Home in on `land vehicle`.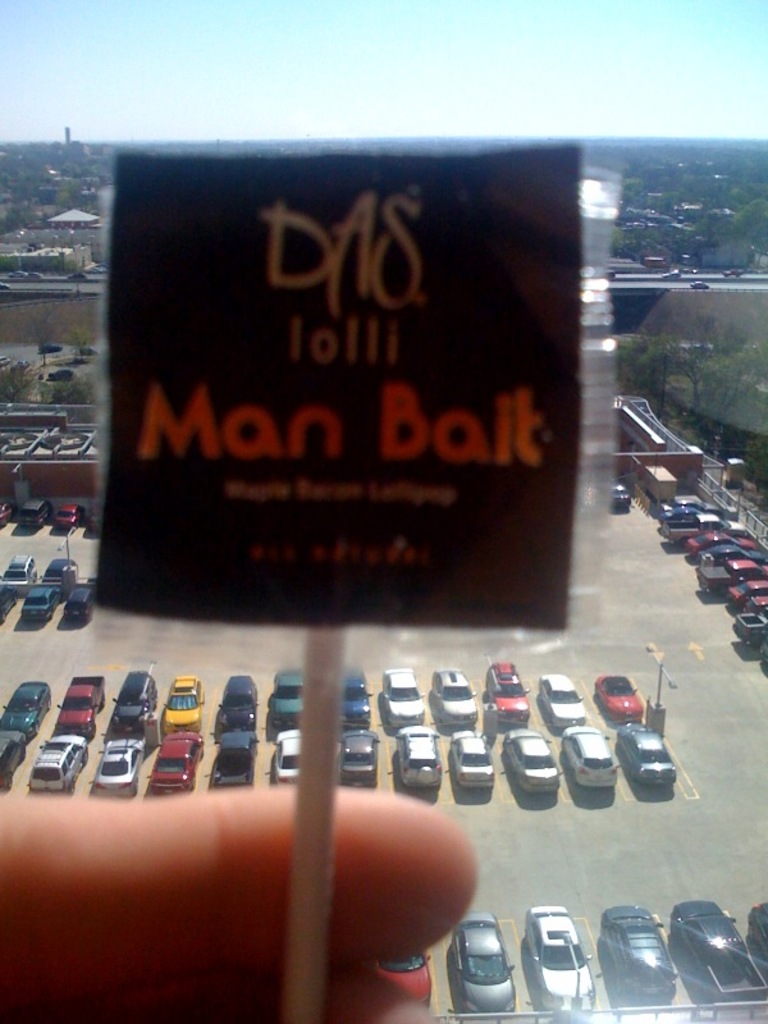
Homed in at Rect(273, 723, 301, 783).
